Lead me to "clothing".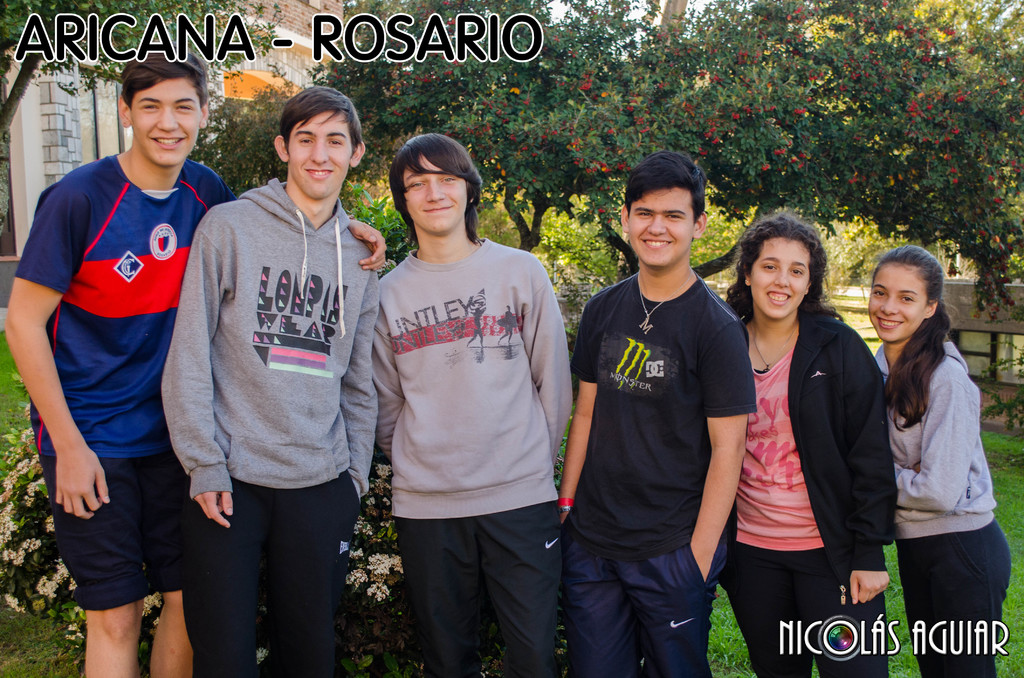
Lead to <bbox>369, 237, 572, 677</bbox>.
